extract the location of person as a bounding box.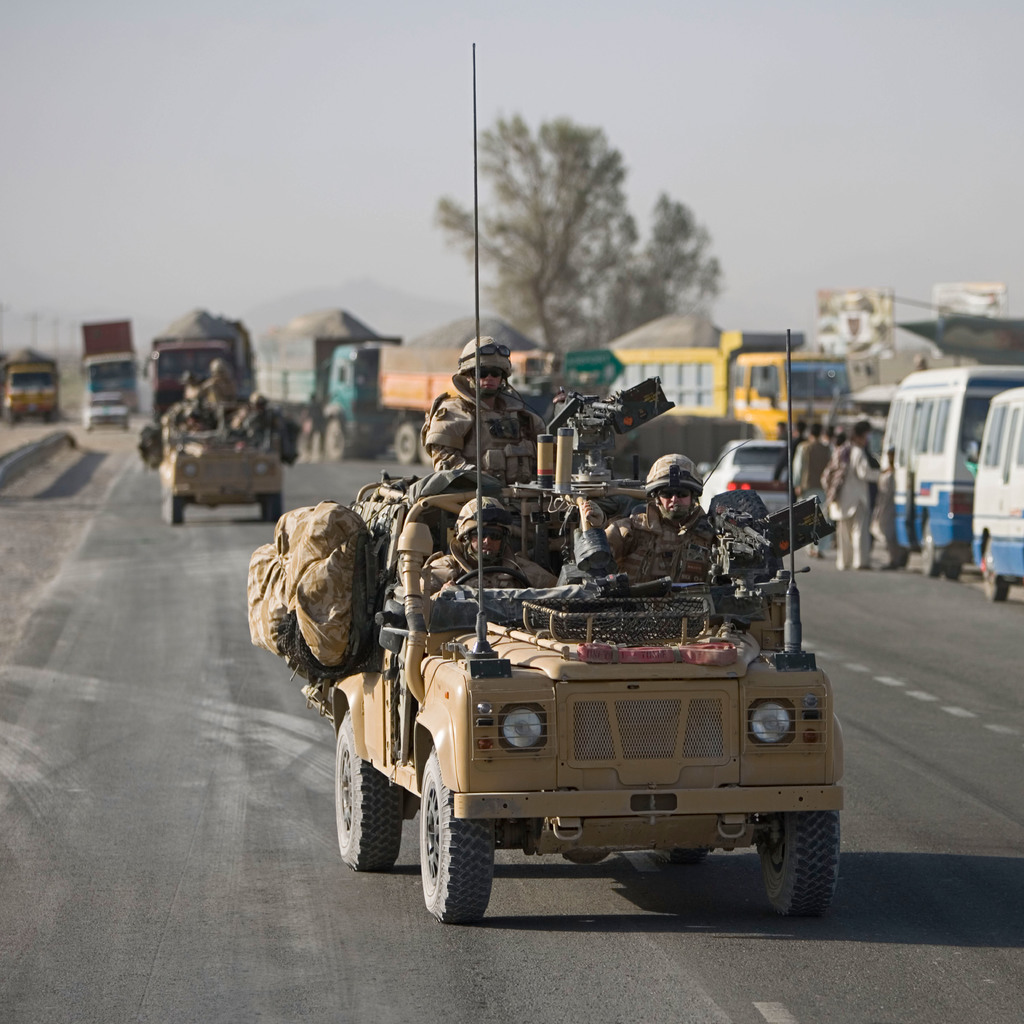
rect(776, 422, 786, 441).
